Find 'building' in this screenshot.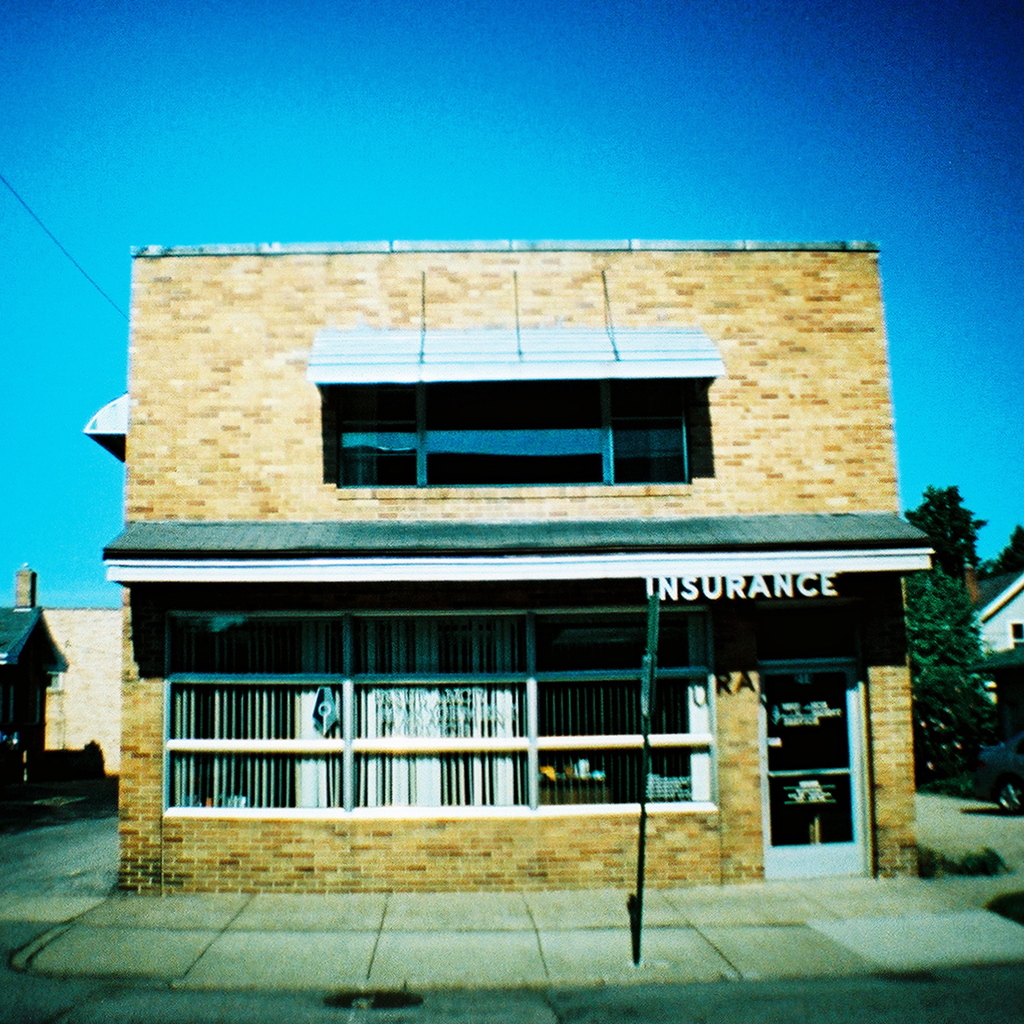
The bounding box for 'building' is bbox=[80, 216, 941, 893].
